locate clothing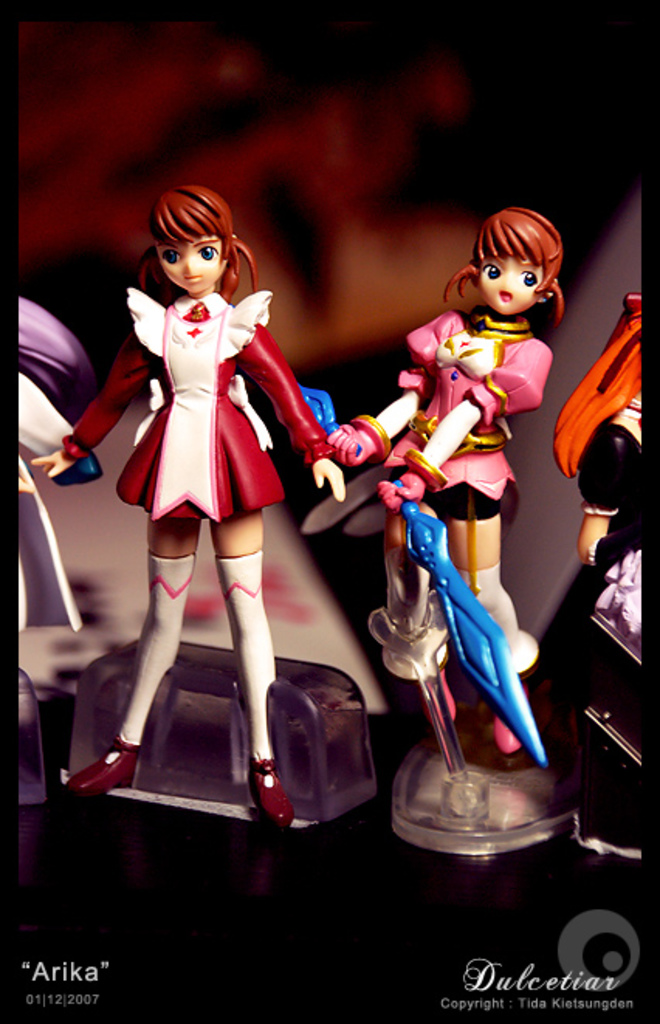
<region>99, 263, 296, 517</region>
